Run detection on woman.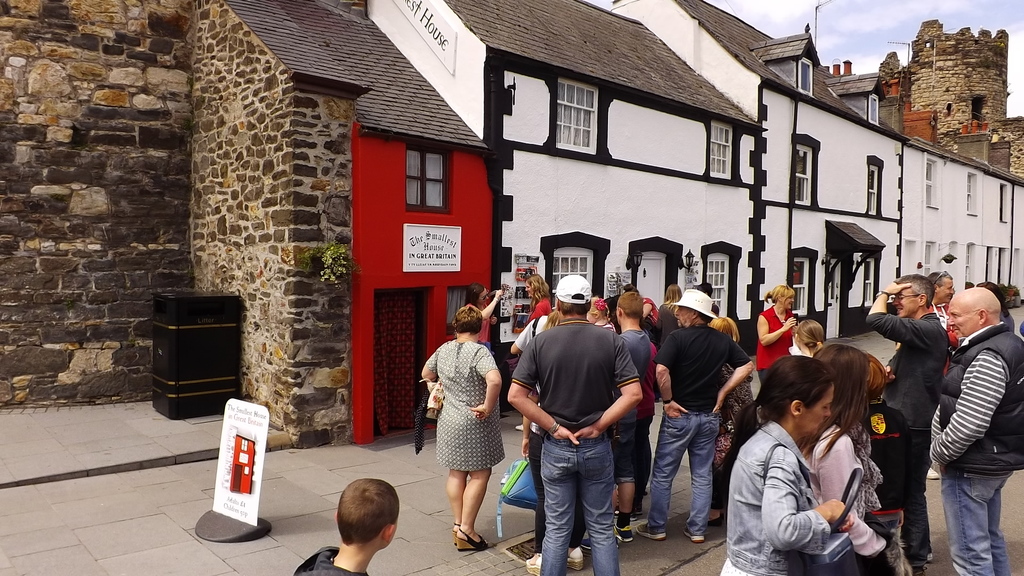
Result: l=788, t=310, r=824, b=350.
